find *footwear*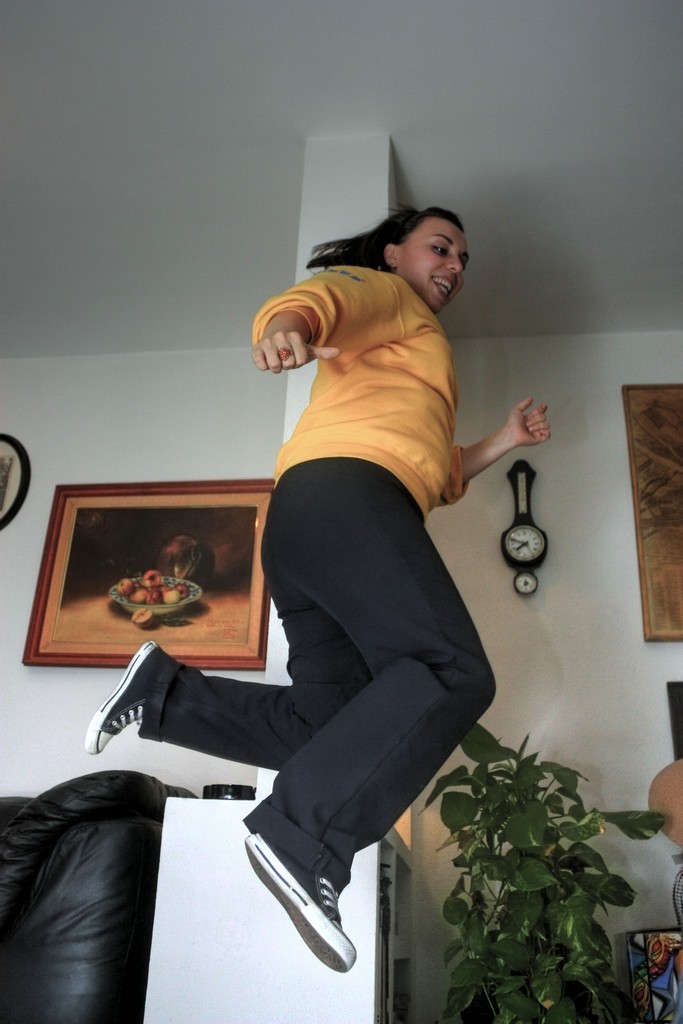
(85, 637, 181, 758)
